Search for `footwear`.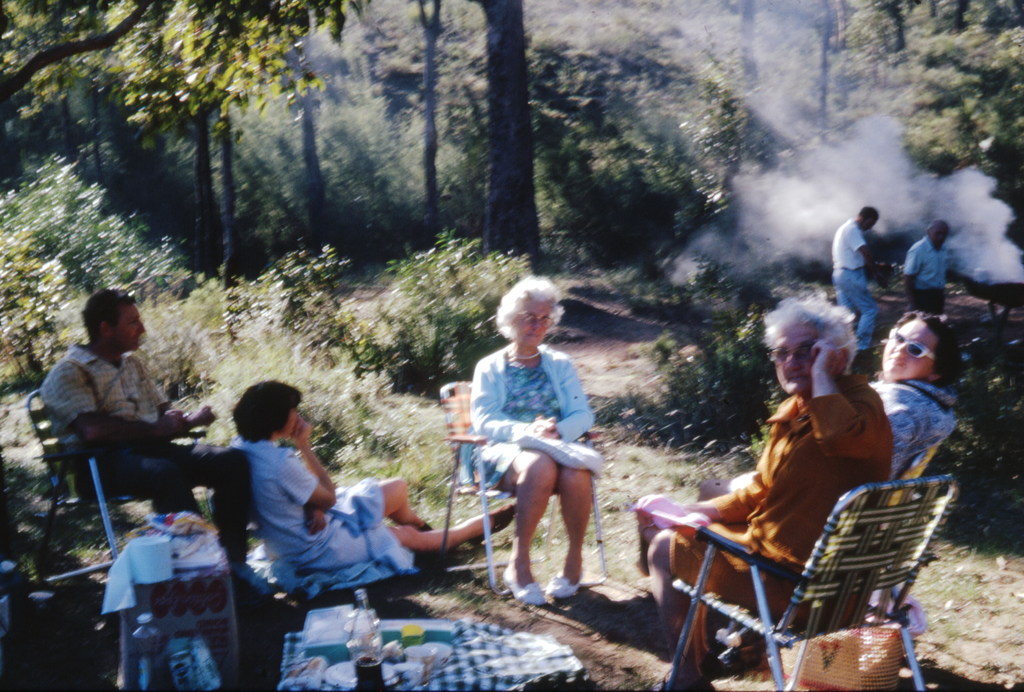
Found at <region>553, 573, 588, 600</region>.
